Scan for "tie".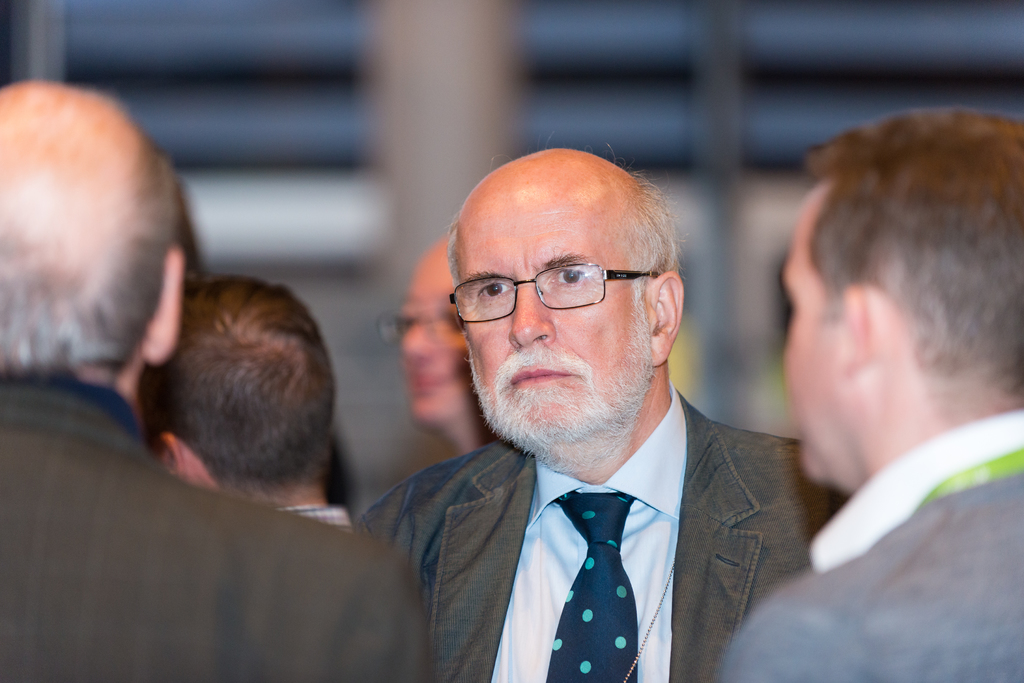
Scan result: x1=543 y1=490 x2=640 y2=682.
